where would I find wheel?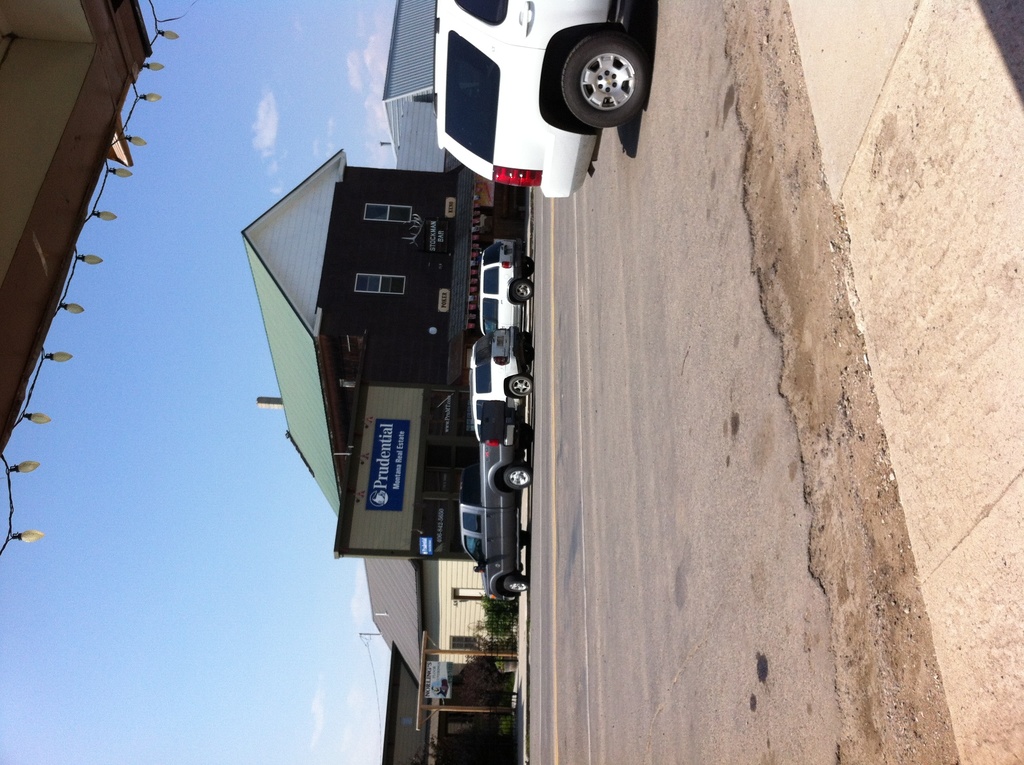
At <region>503, 464, 532, 492</region>.
